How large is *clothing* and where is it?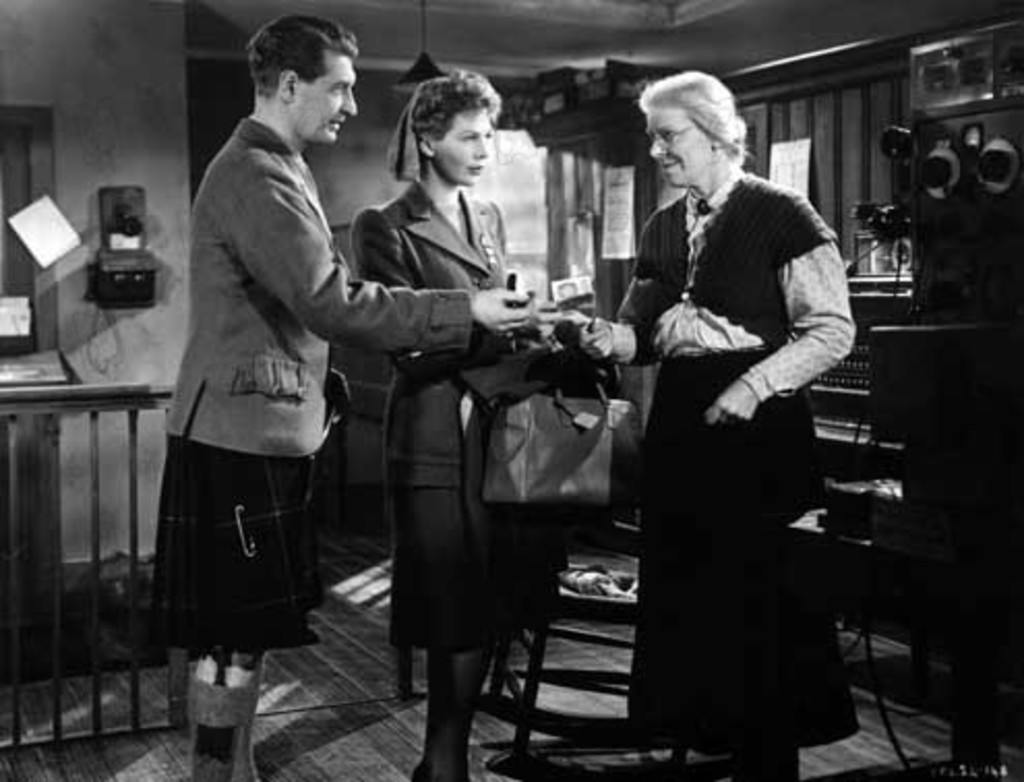
Bounding box: region(600, 83, 865, 755).
